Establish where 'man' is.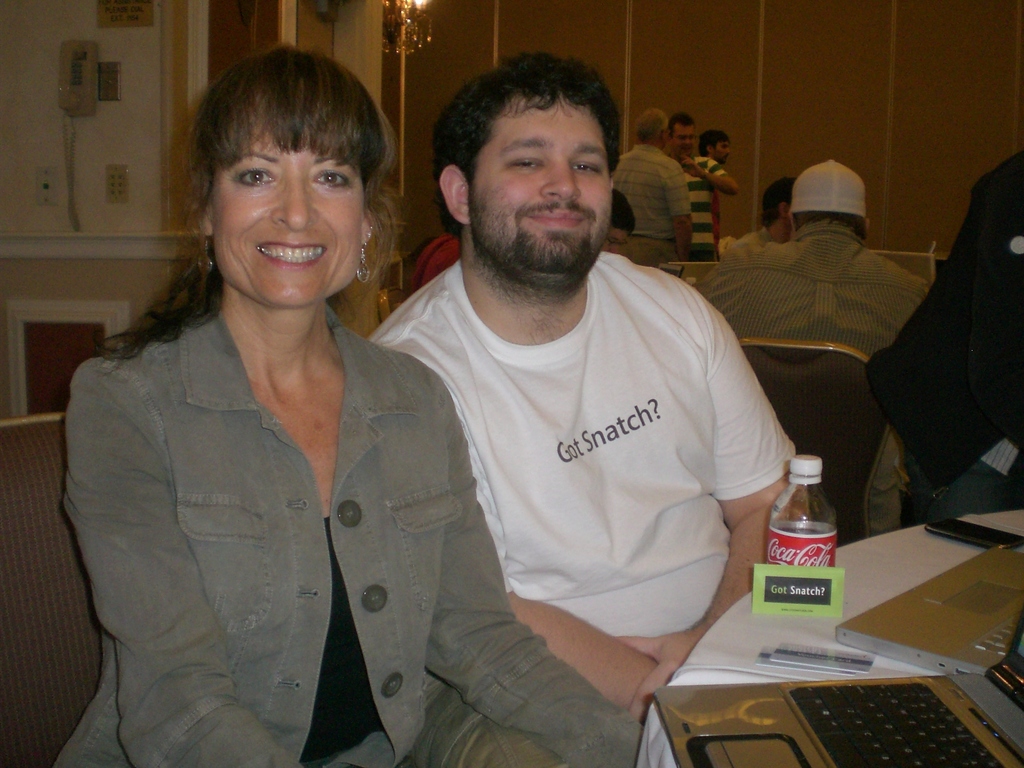
Established at Rect(609, 107, 691, 271).
